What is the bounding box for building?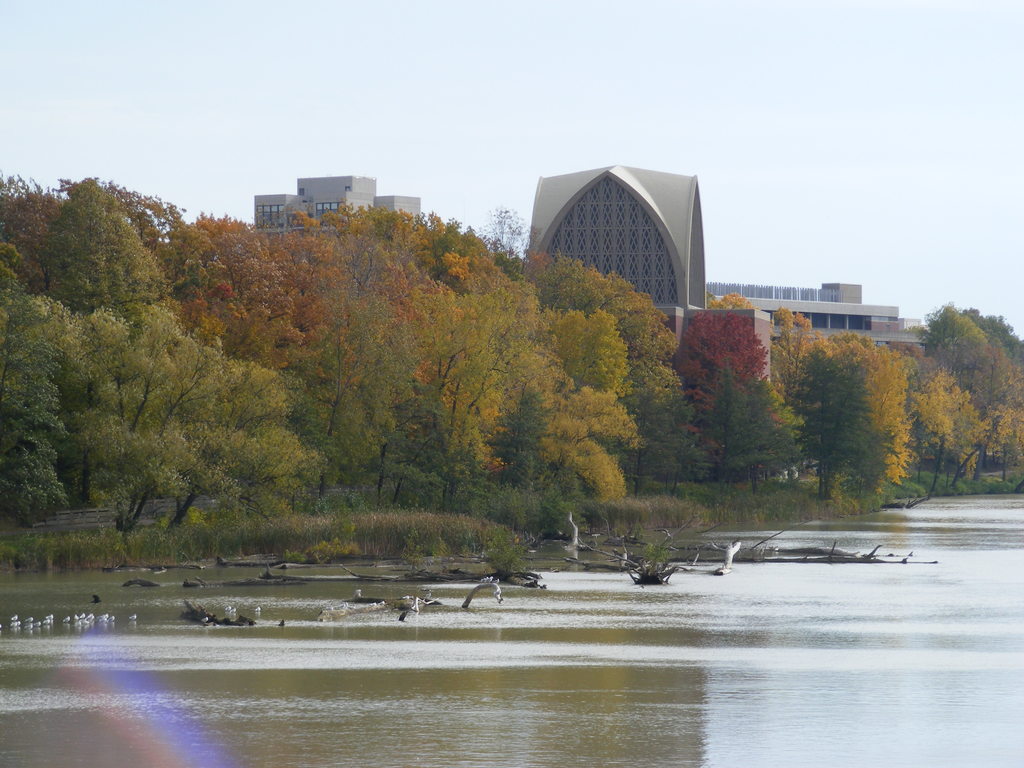
715:276:929:356.
